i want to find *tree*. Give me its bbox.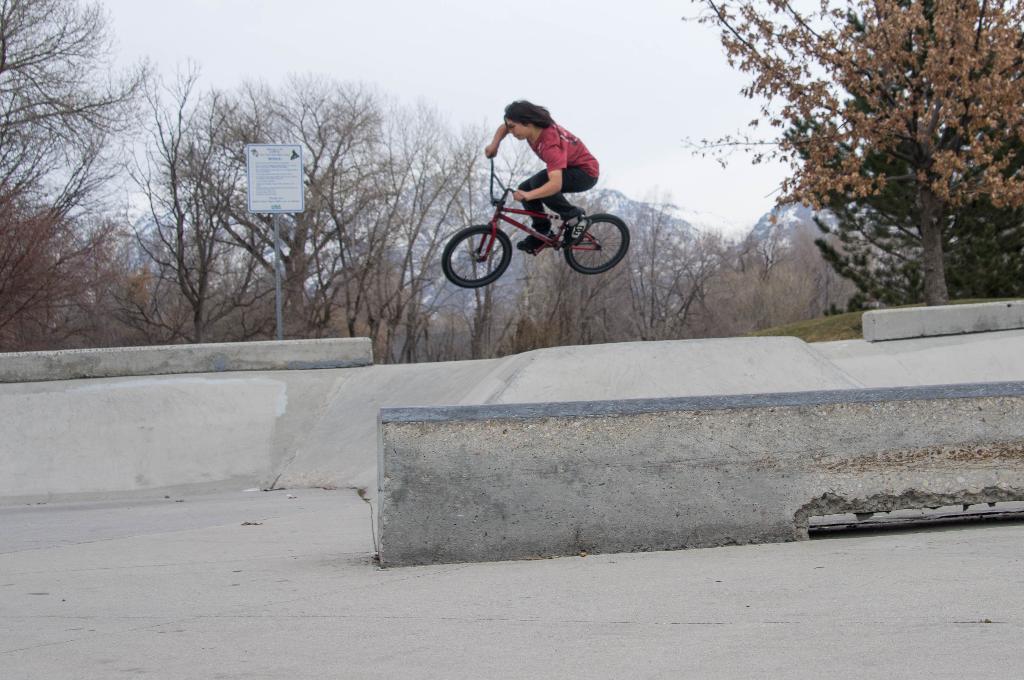
bbox=[548, 169, 741, 344].
